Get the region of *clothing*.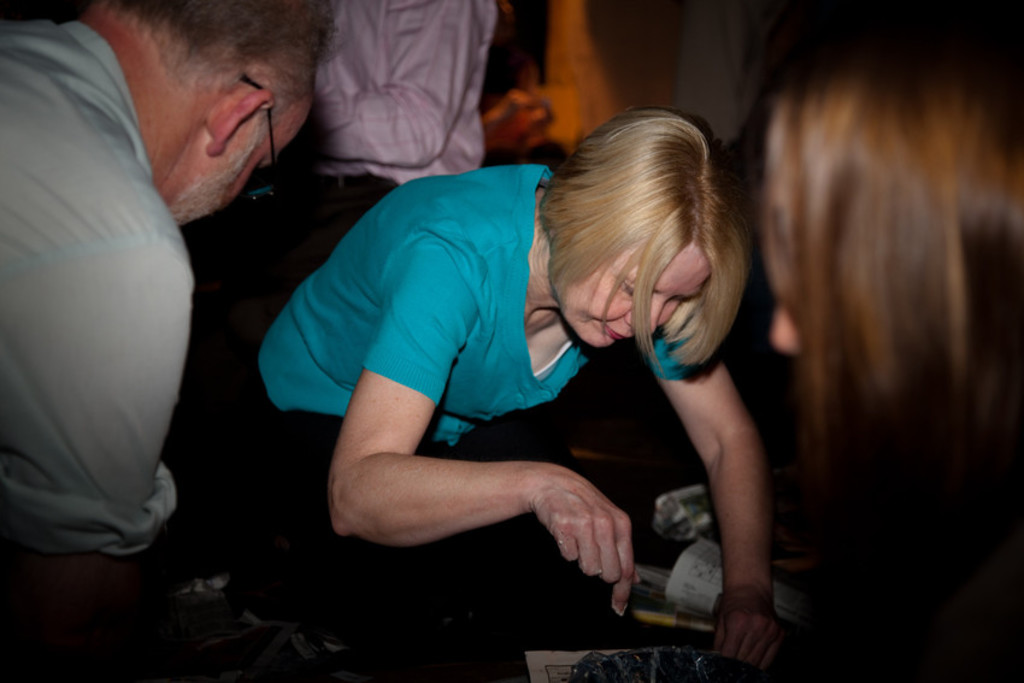
crop(278, 165, 681, 596).
